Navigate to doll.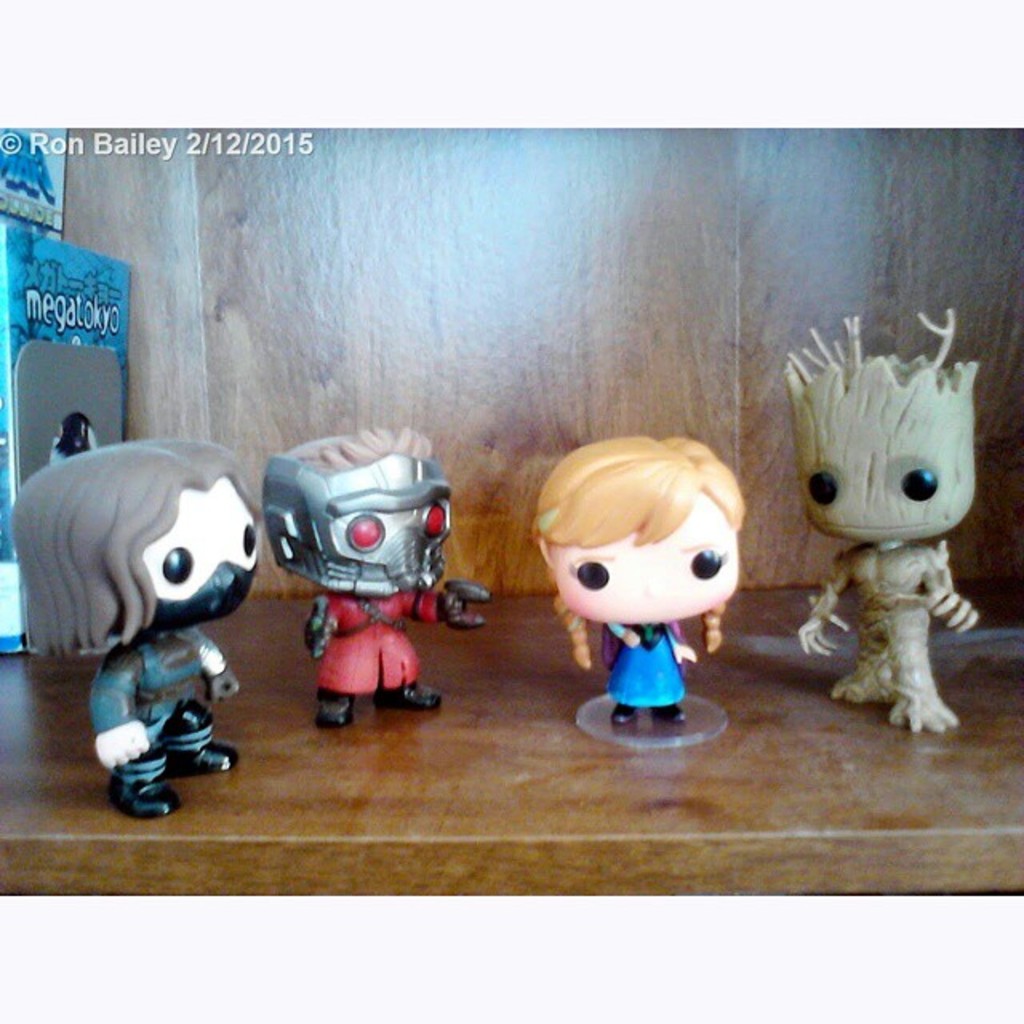
Navigation target: [270,430,478,730].
